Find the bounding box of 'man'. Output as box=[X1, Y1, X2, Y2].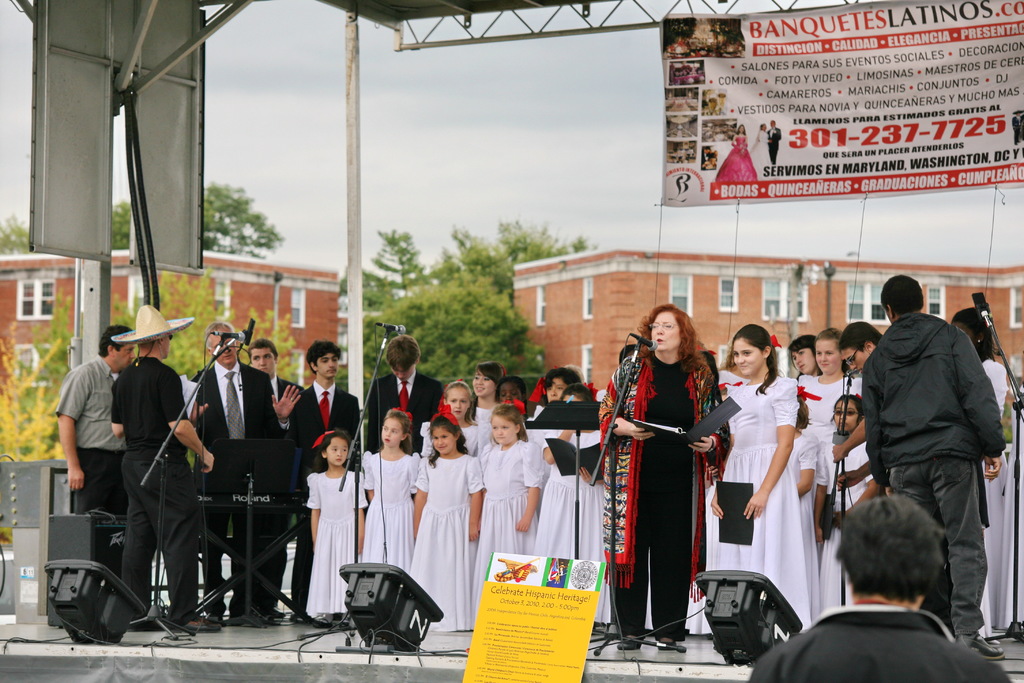
box=[754, 499, 1018, 682].
